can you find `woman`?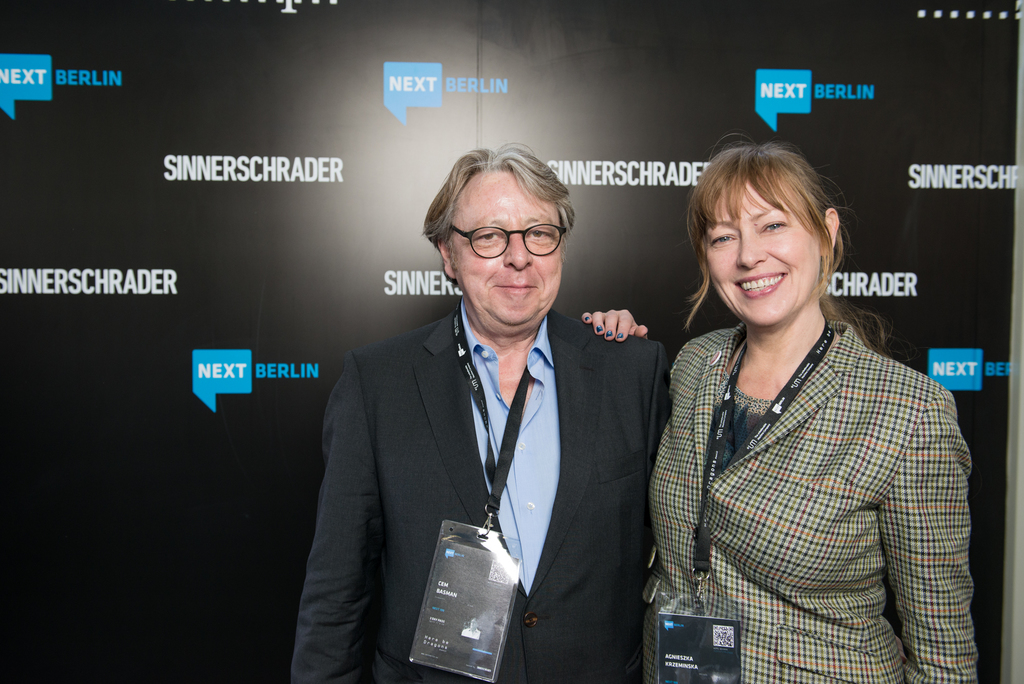
Yes, bounding box: 614,120,959,683.
